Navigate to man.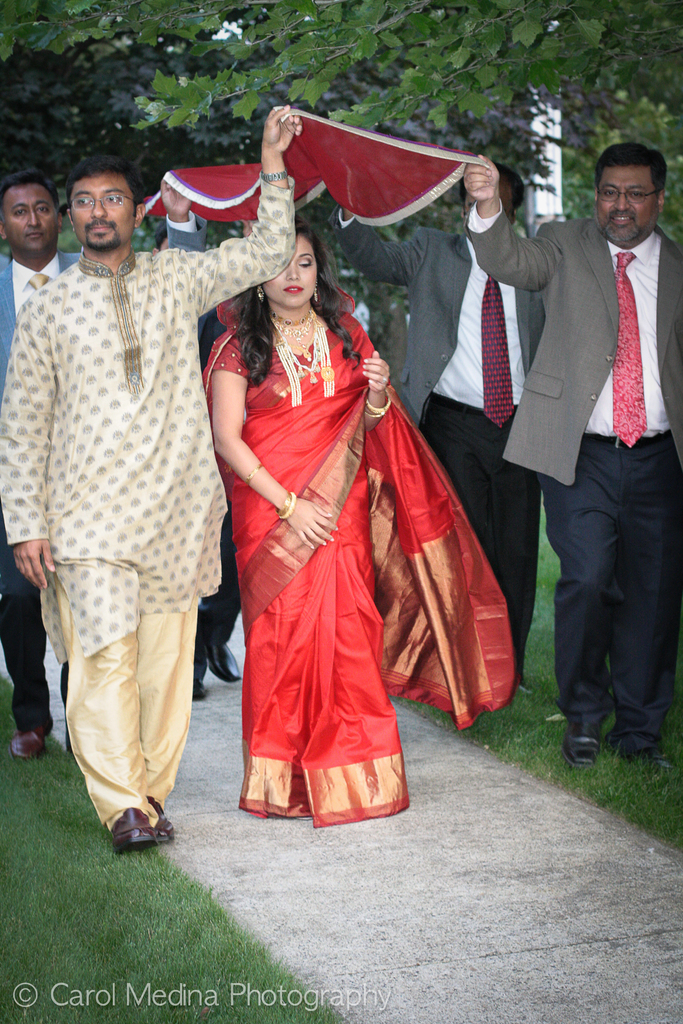
Navigation target: region(0, 171, 210, 758).
